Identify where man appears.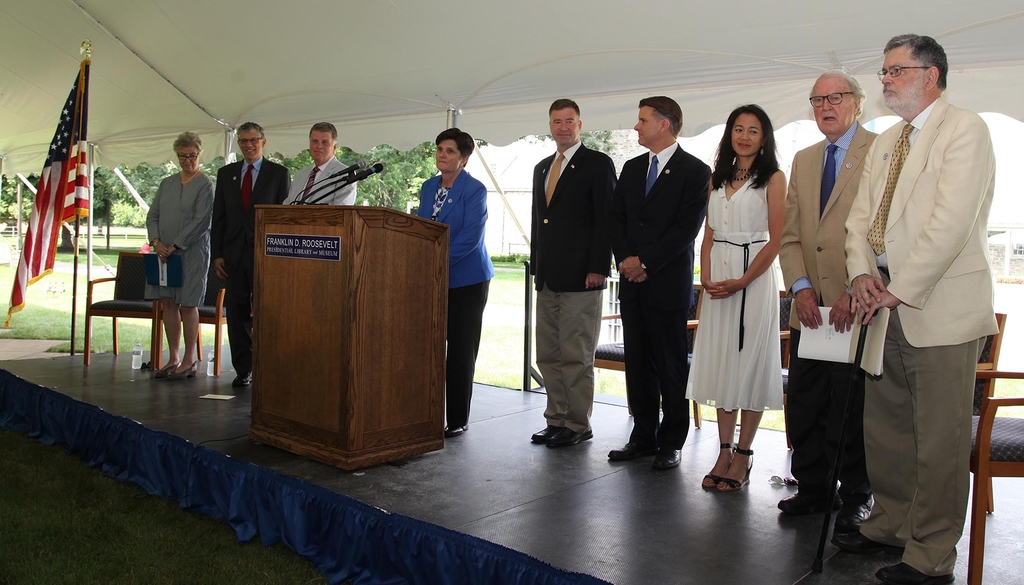
Appears at box=[209, 122, 286, 394].
